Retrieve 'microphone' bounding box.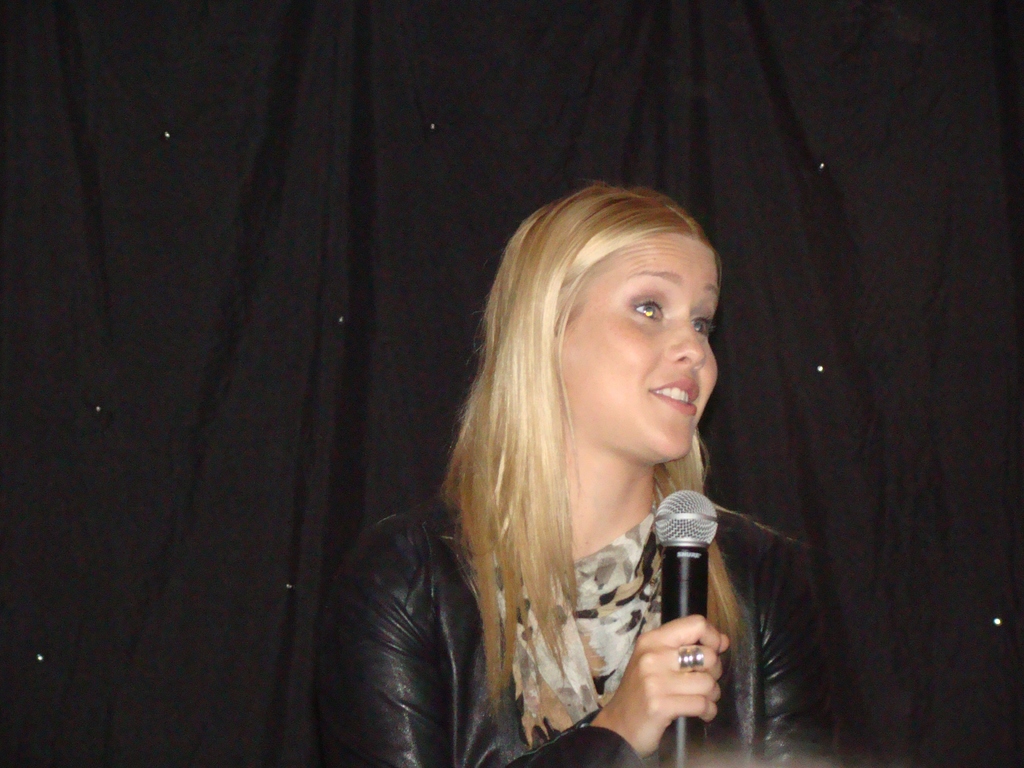
Bounding box: <box>642,492,719,767</box>.
